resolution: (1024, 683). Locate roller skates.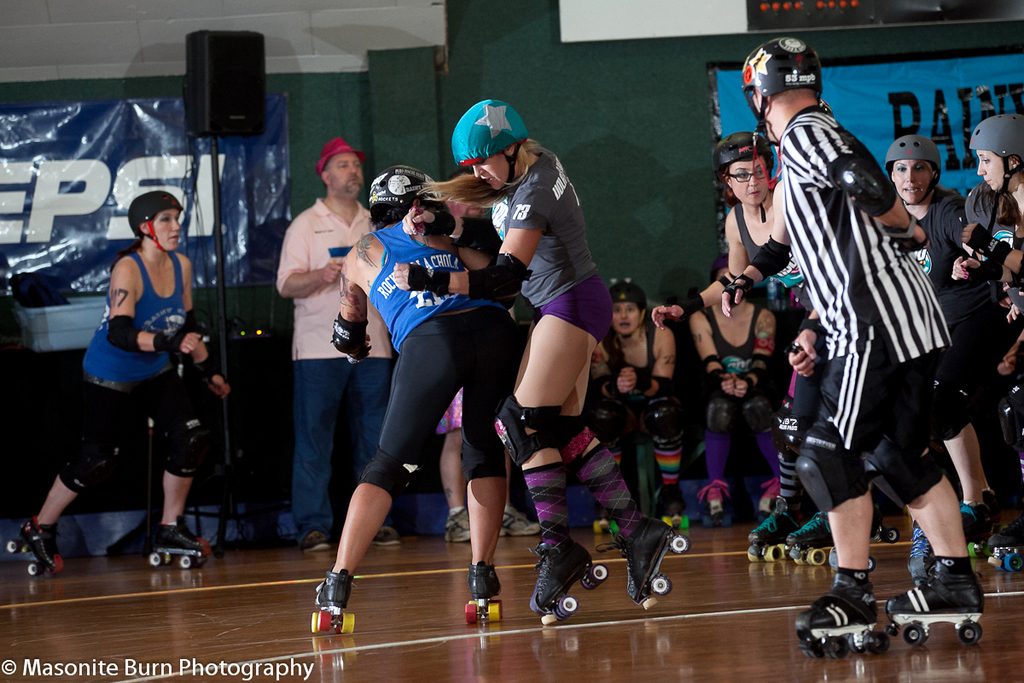
(x1=747, y1=493, x2=801, y2=563).
